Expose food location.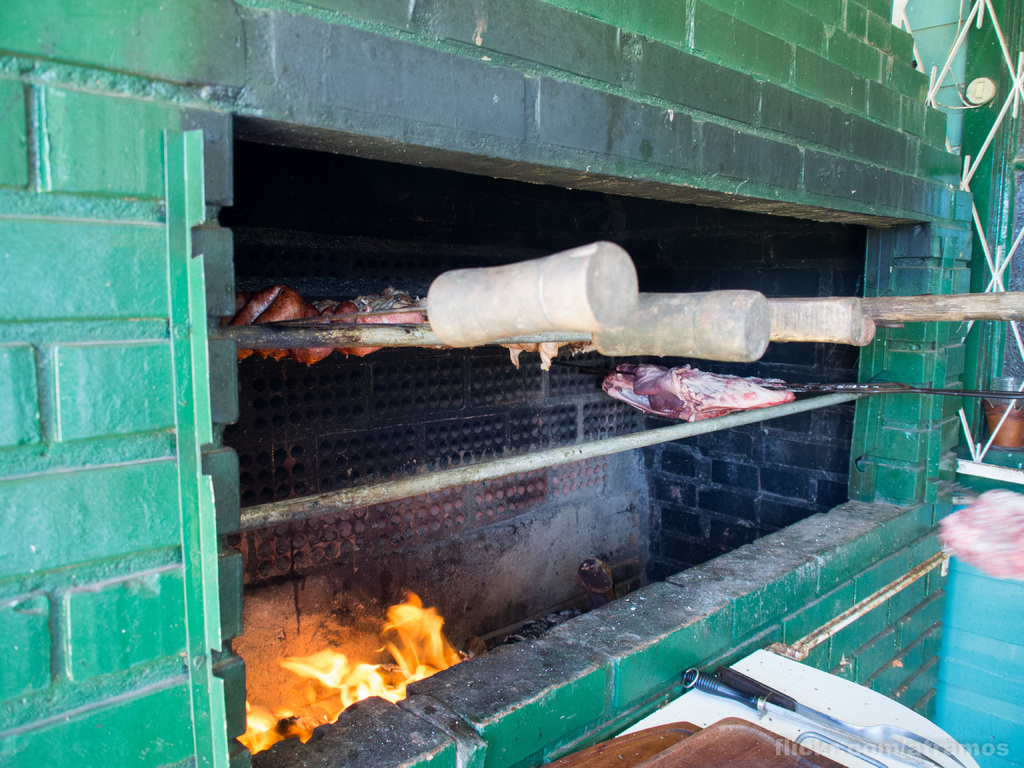
Exposed at locate(230, 278, 427, 368).
